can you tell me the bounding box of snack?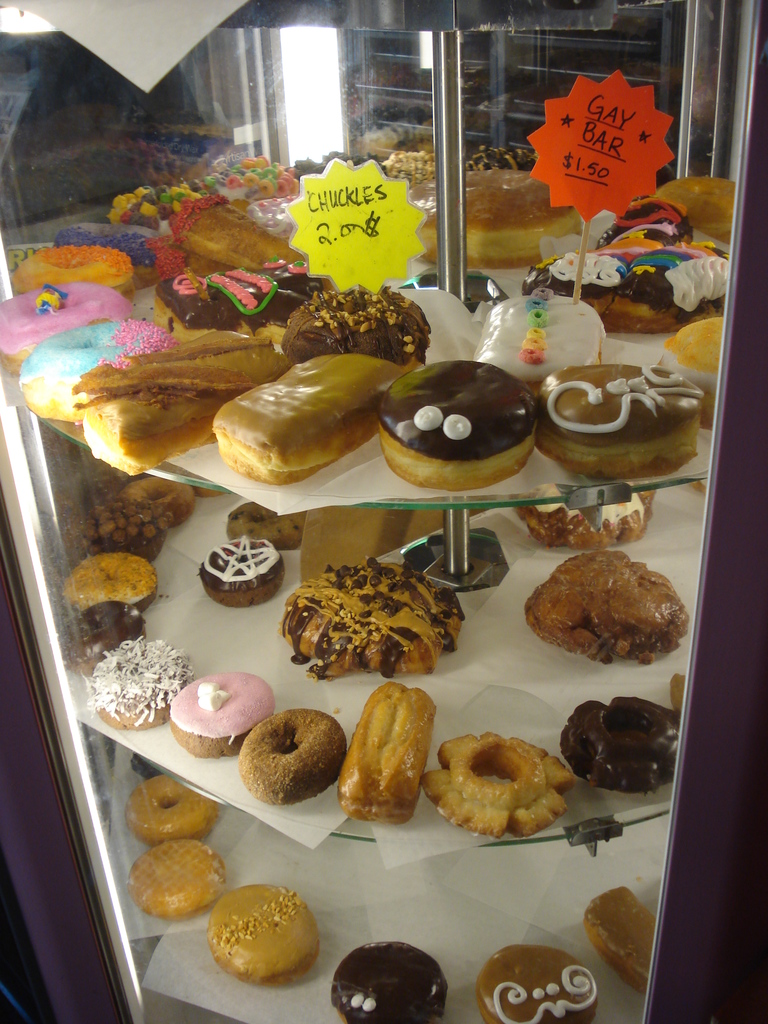
<bbox>380, 362, 553, 484</bbox>.
